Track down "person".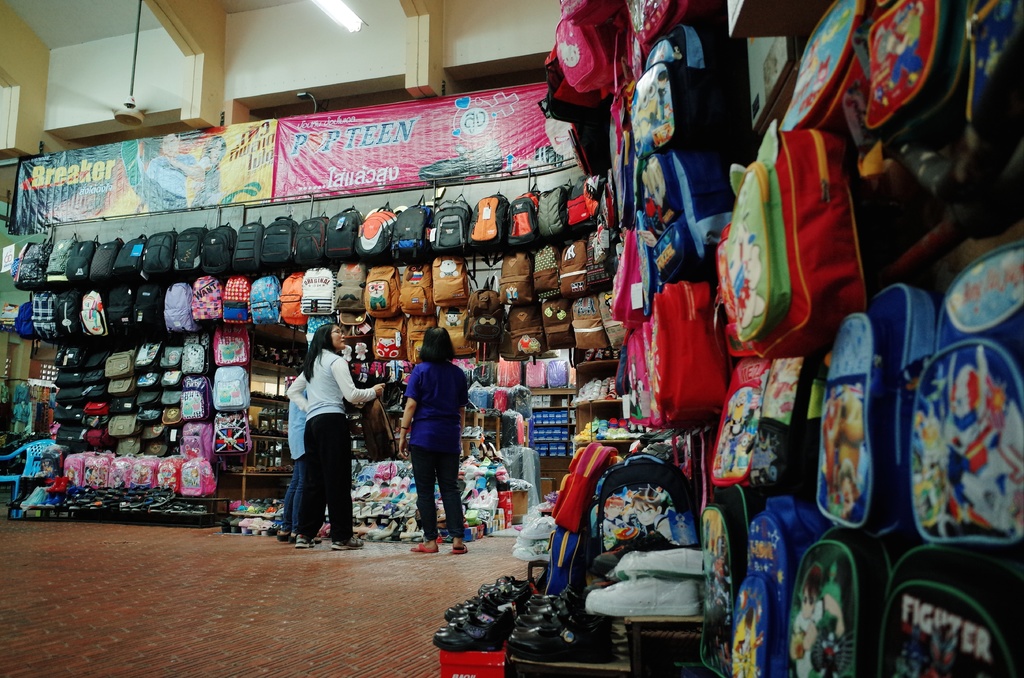
Tracked to 387:321:461:556.
